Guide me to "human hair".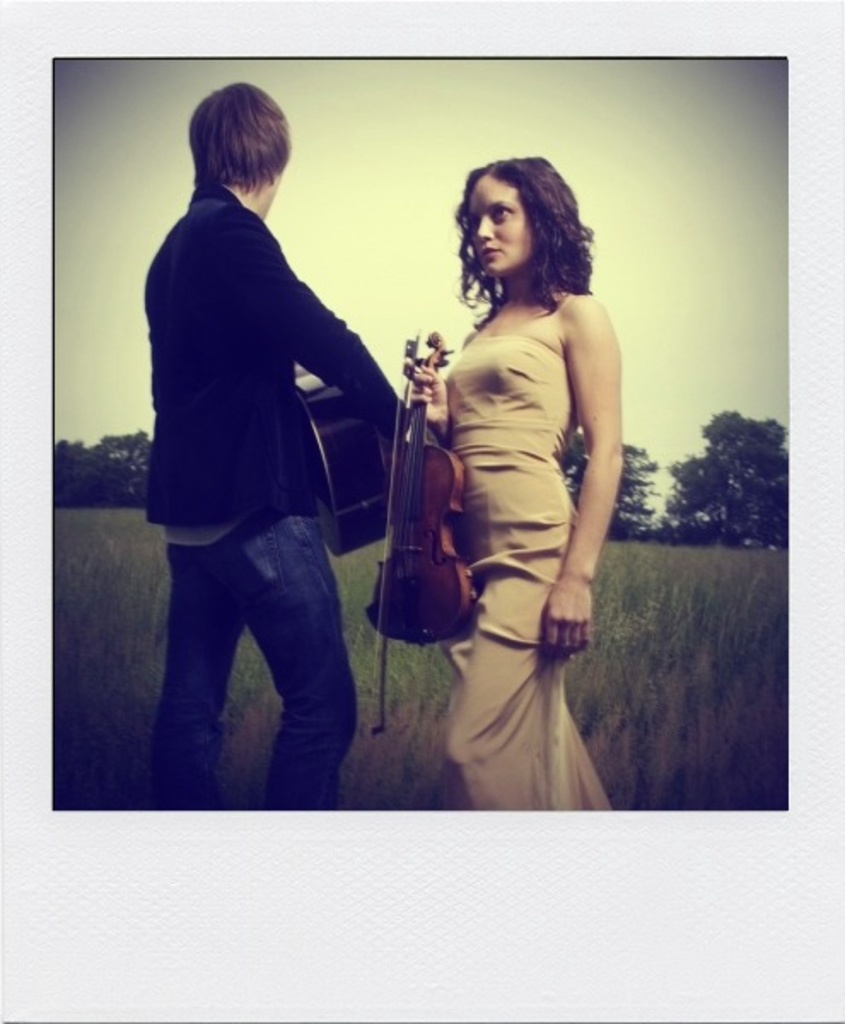
Guidance: region(184, 79, 292, 195).
